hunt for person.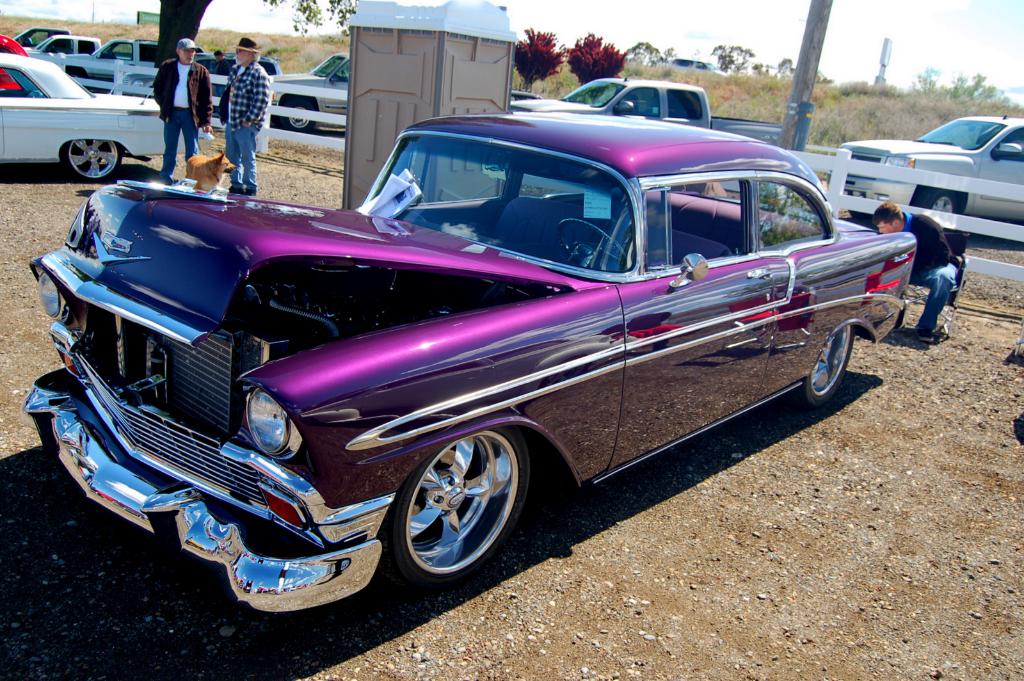
Hunted down at <bbox>867, 196, 956, 335</bbox>.
